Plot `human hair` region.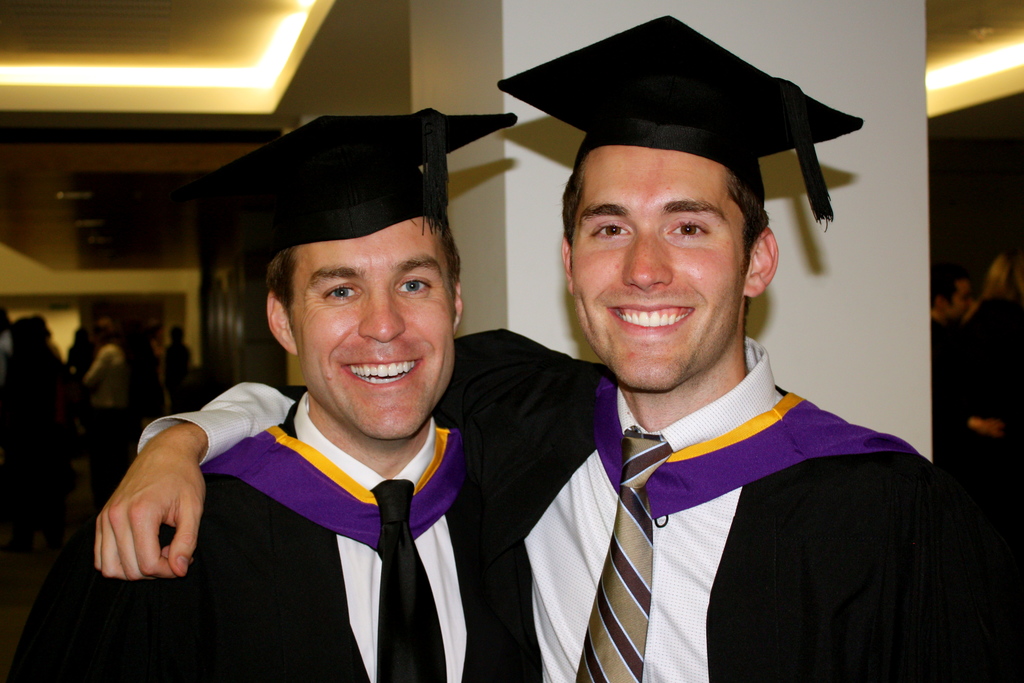
Plotted at BBox(265, 217, 464, 324).
